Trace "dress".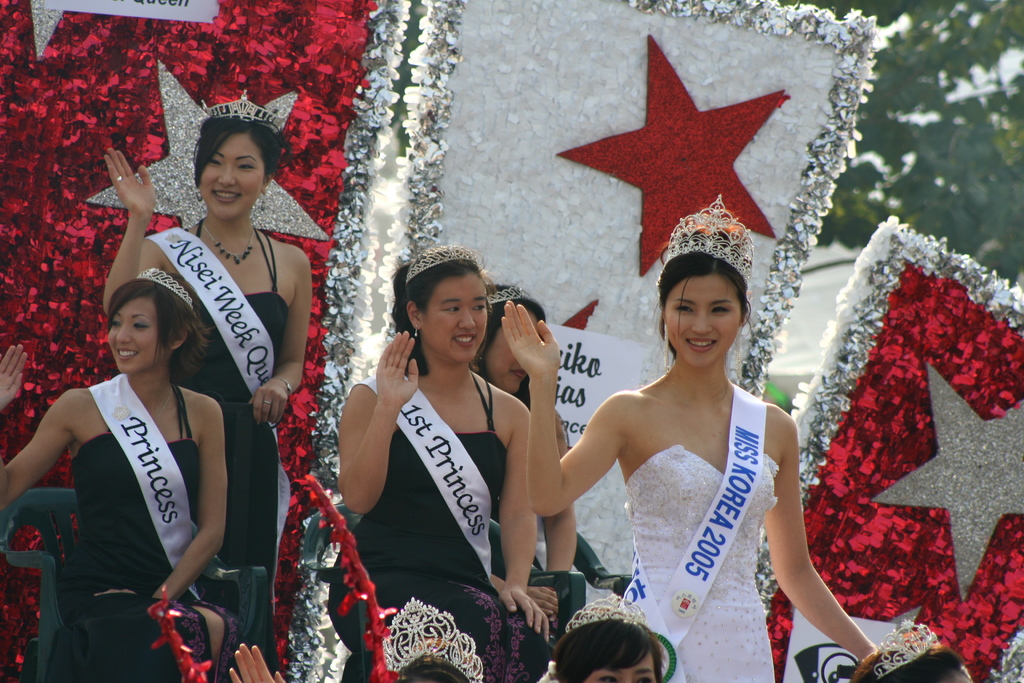
Traced to BBox(43, 386, 241, 682).
